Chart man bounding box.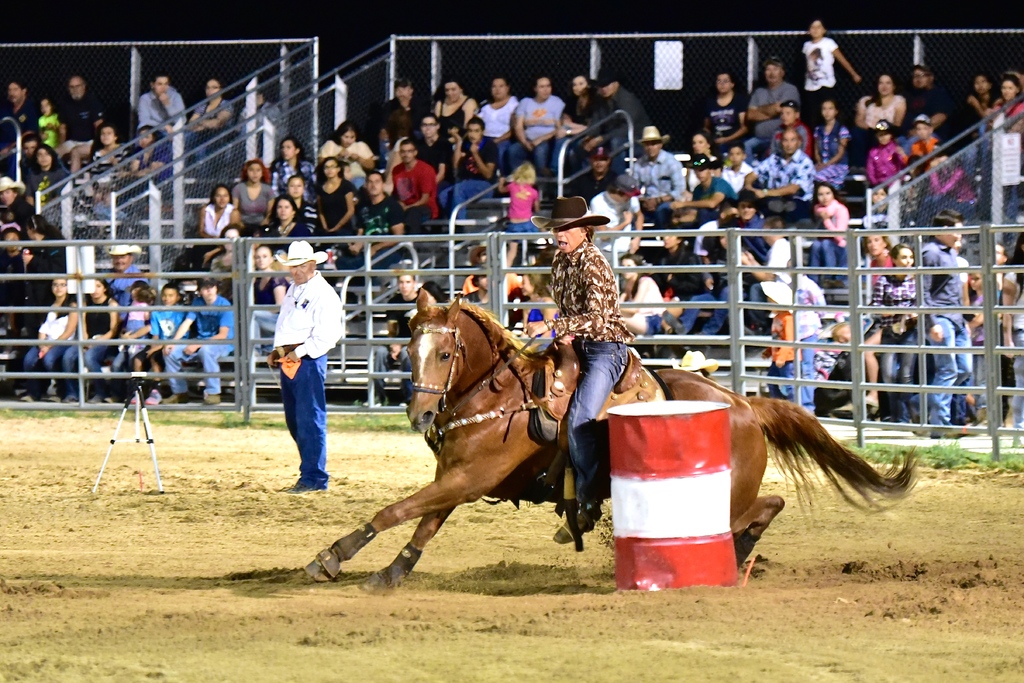
Charted: 383:147:442:222.
